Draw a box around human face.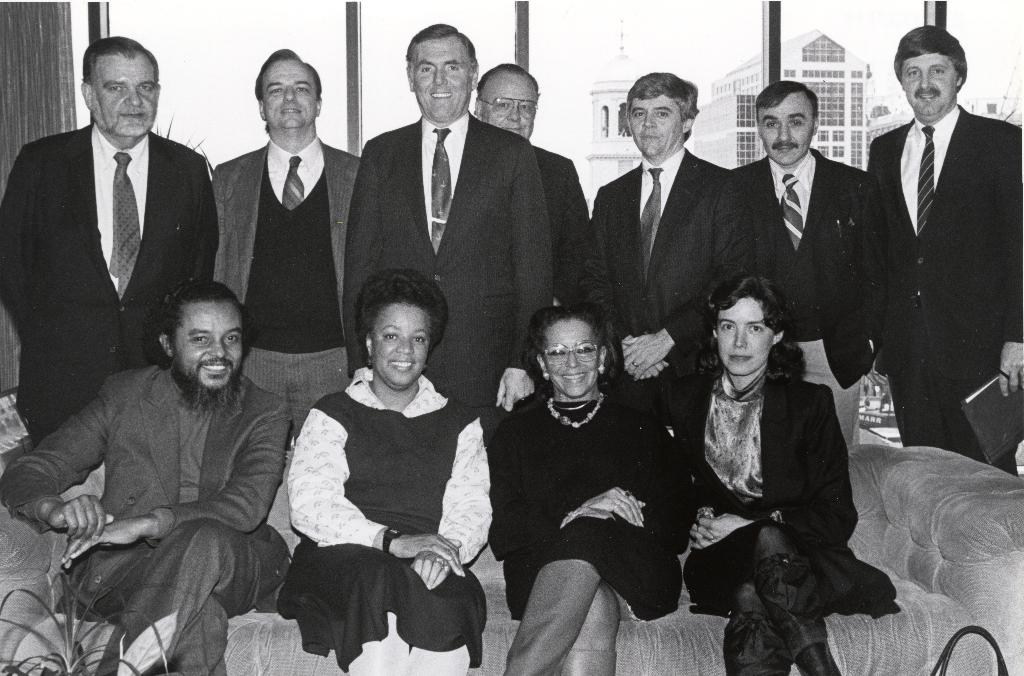
pyautogui.locateOnScreen(759, 96, 812, 165).
